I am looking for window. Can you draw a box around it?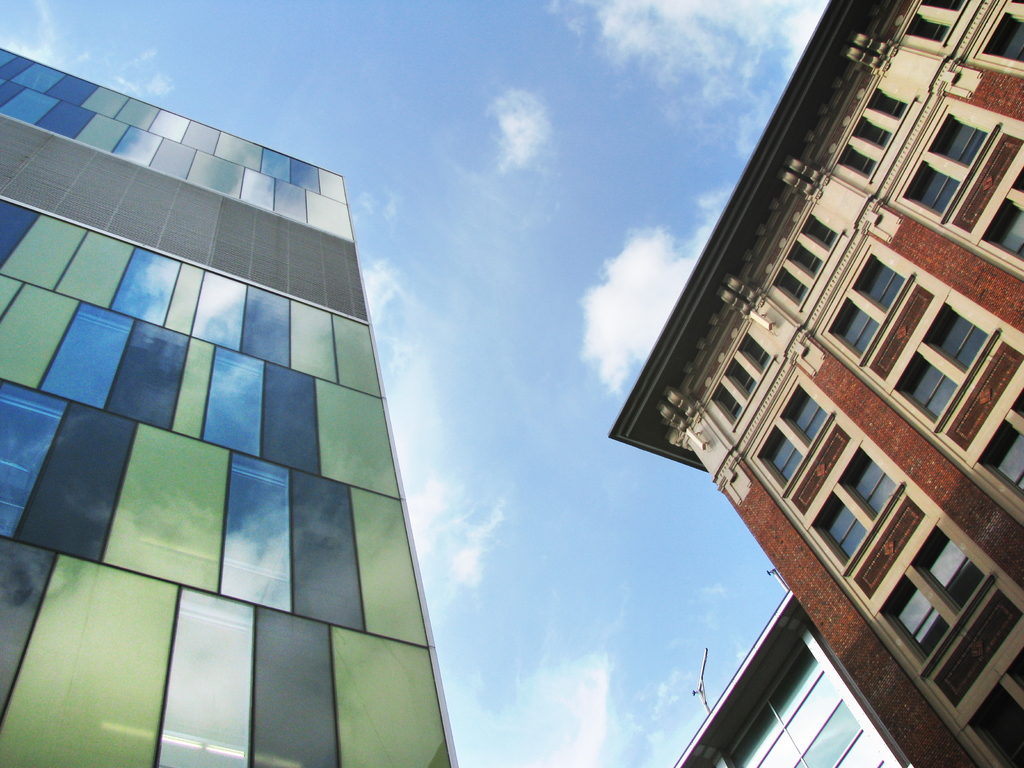
Sure, the bounding box is select_region(753, 421, 808, 510).
